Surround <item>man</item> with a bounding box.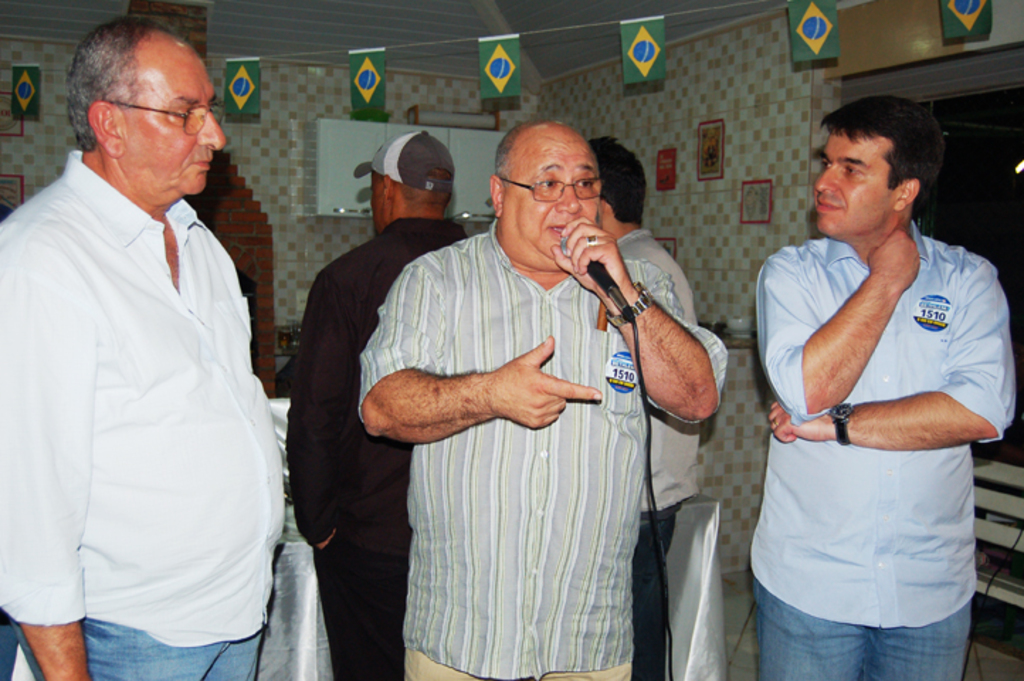
586/135/699/680.
